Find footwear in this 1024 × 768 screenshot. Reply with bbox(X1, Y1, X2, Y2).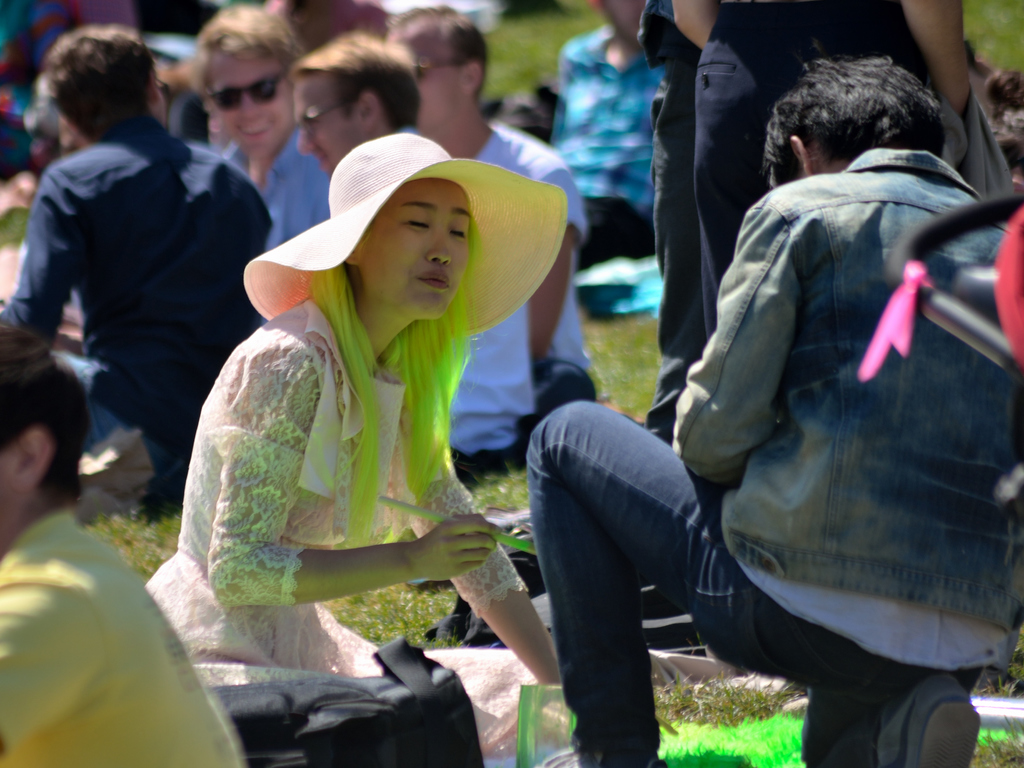
bbox(536, 743, 670, 767).
